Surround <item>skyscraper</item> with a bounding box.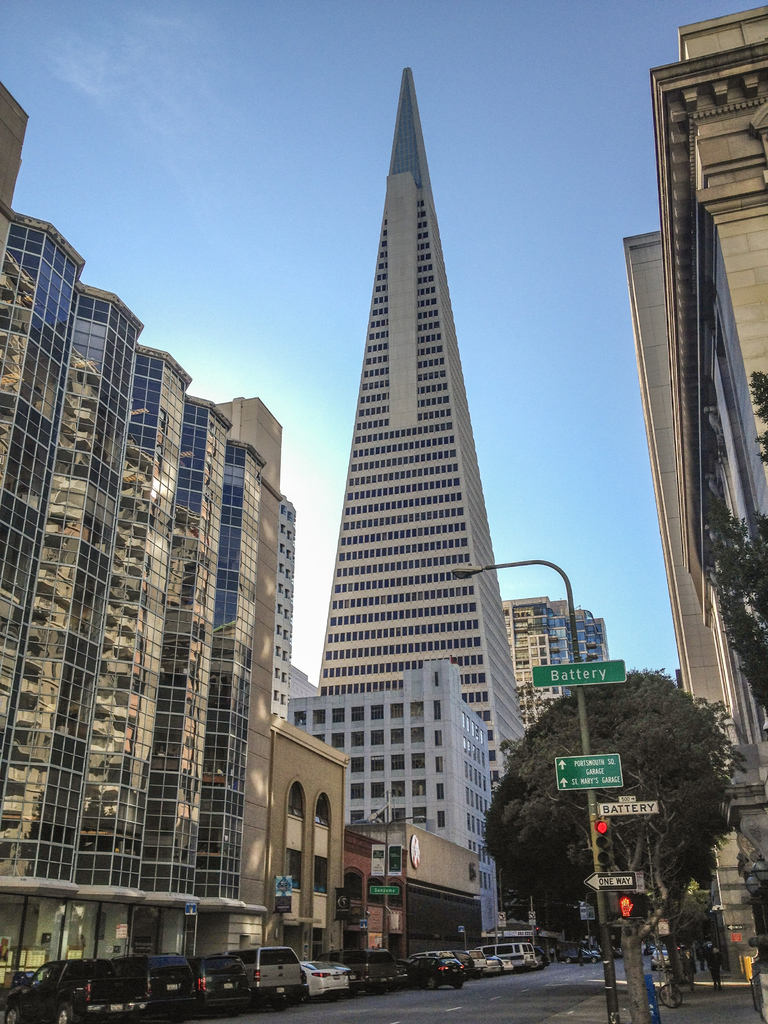
Rect(13, 170, 296, 1023).
